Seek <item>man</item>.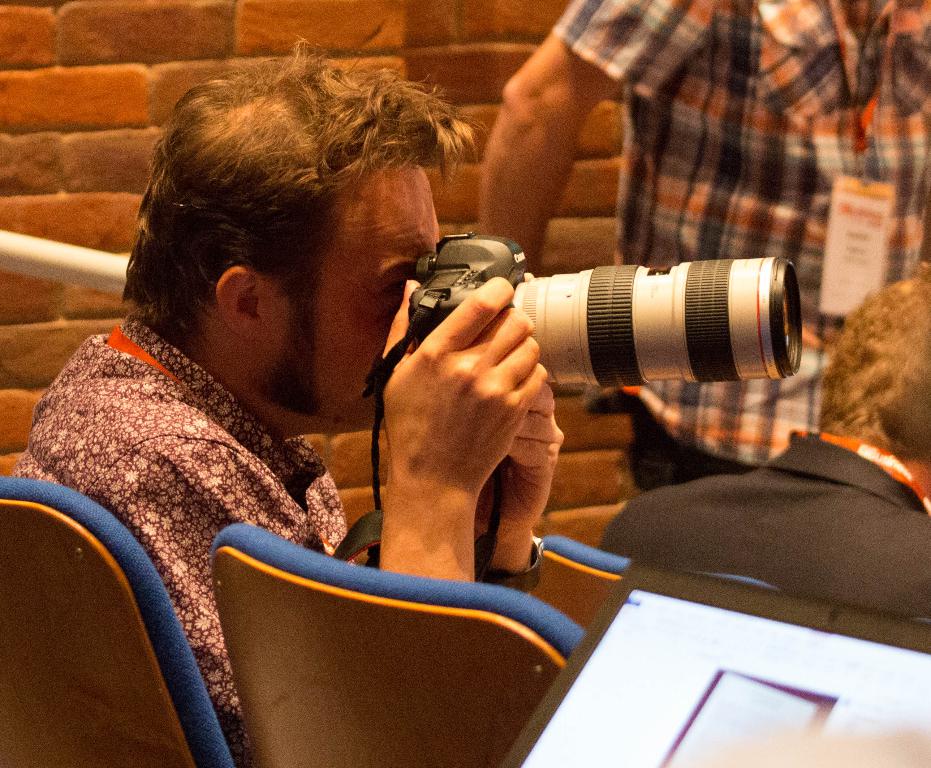
{"left": 5, "top": 94, "right": 468, "bottom": 676}.
